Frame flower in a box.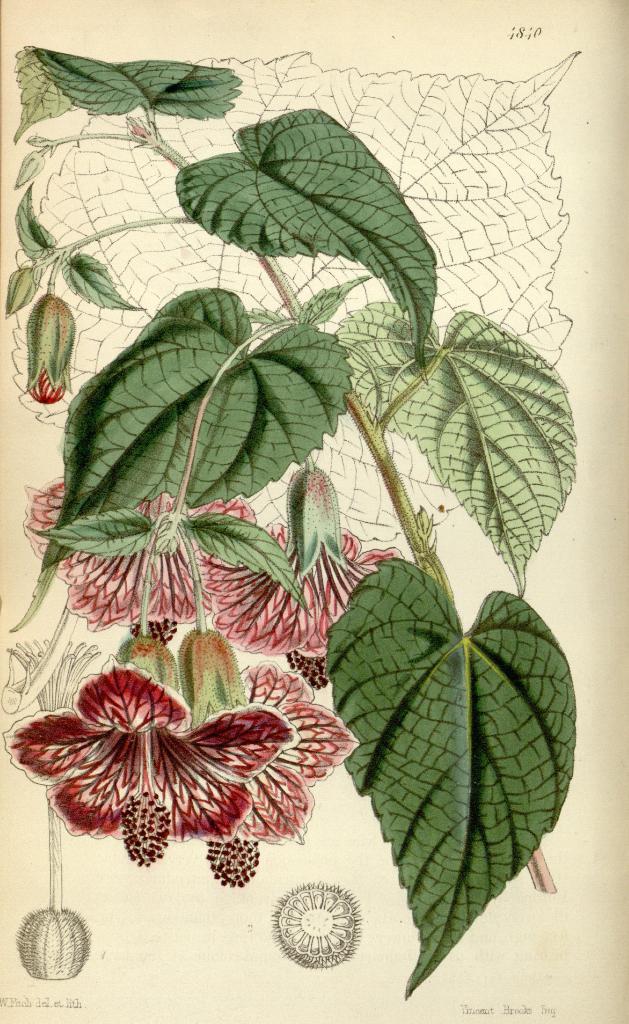
box(204, 462, 402, 686).
